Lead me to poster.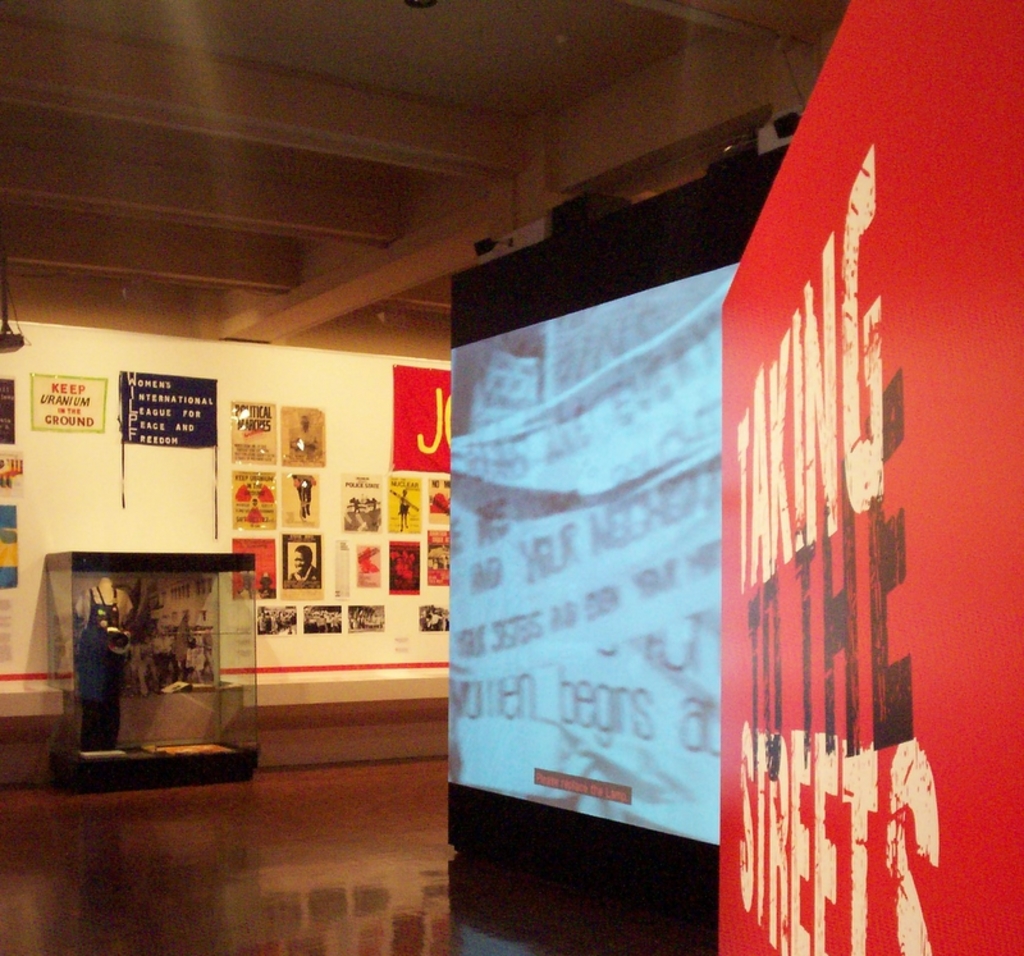
Lead to x1=387 y1=539 x2=429 y2=599.
